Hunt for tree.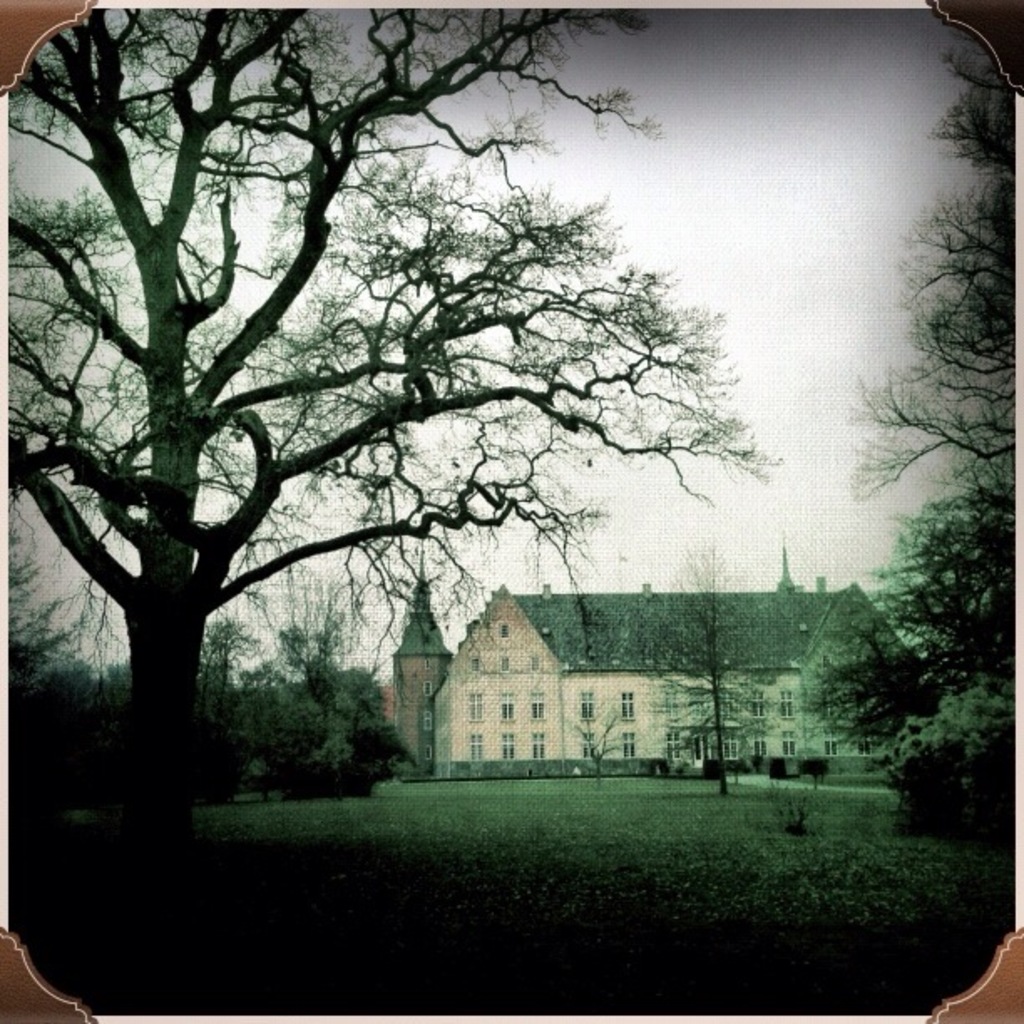
Hunted down at <box>0,0,975,860</box>.
